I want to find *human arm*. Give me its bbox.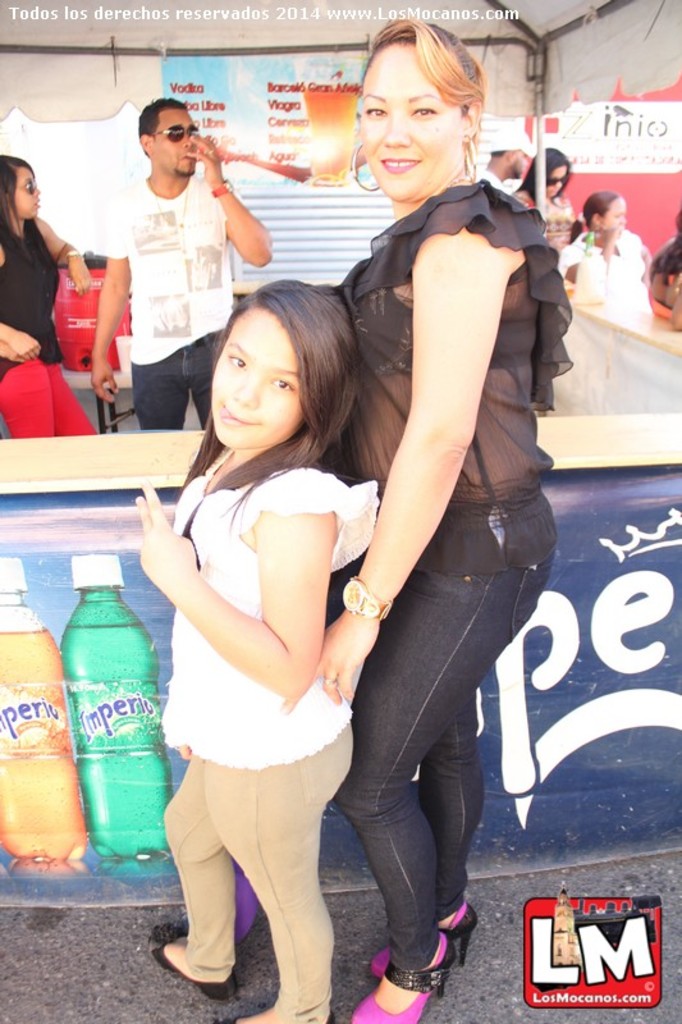
bbox=[38, 201, 115, 287].
